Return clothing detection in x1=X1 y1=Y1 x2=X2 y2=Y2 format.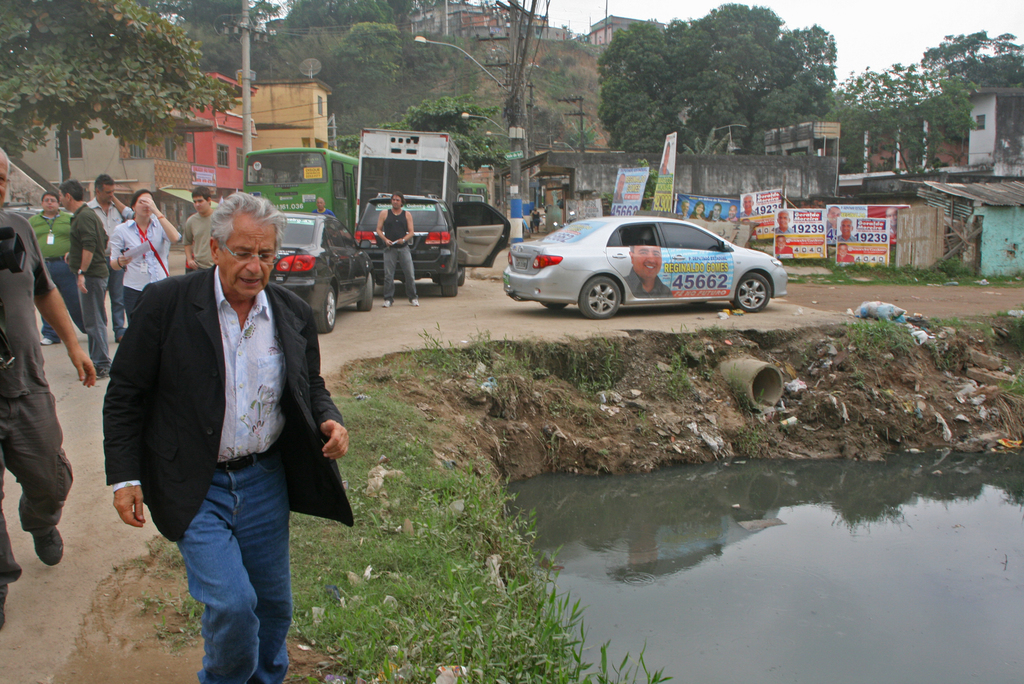
x1=776 y1=245 x2=793 y2=254.
